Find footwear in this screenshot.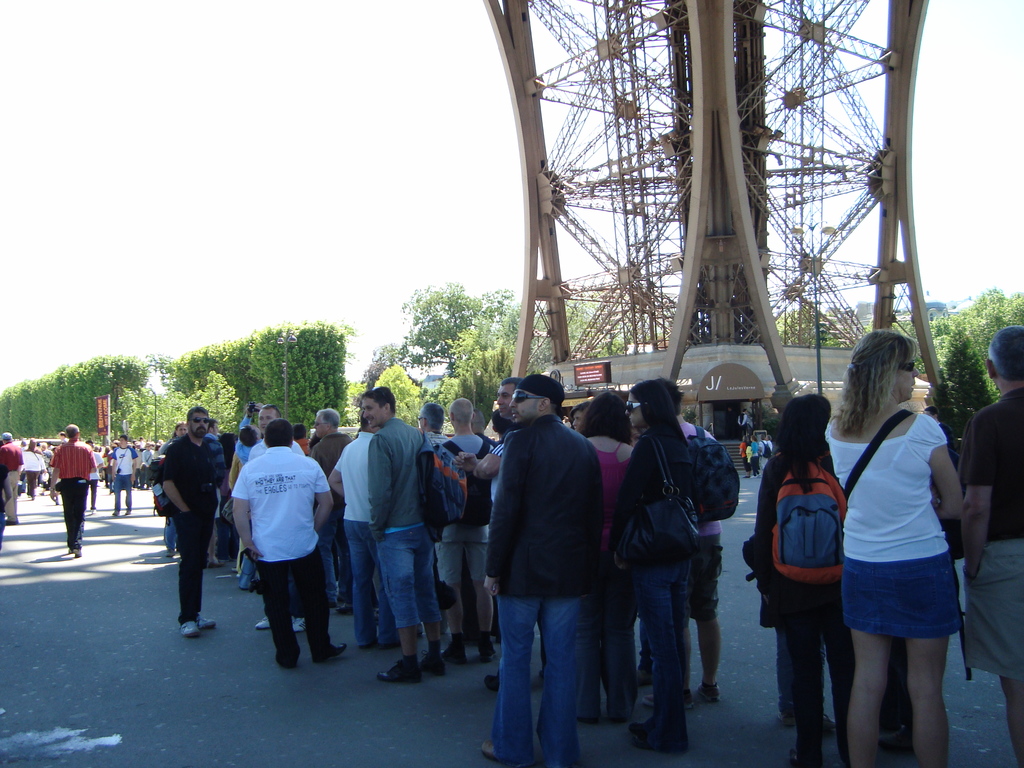
The bounding box for footwear is x1=379, y1=659, x2=420, y2=680.
